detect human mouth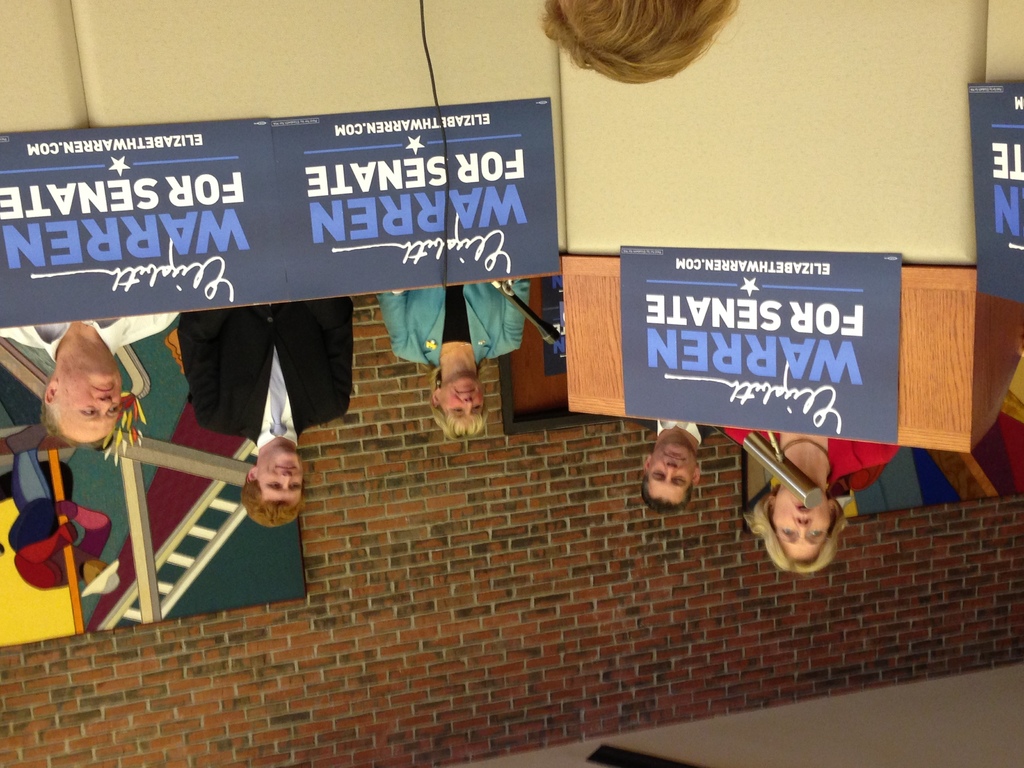
<box>91,378,115,398</box>
